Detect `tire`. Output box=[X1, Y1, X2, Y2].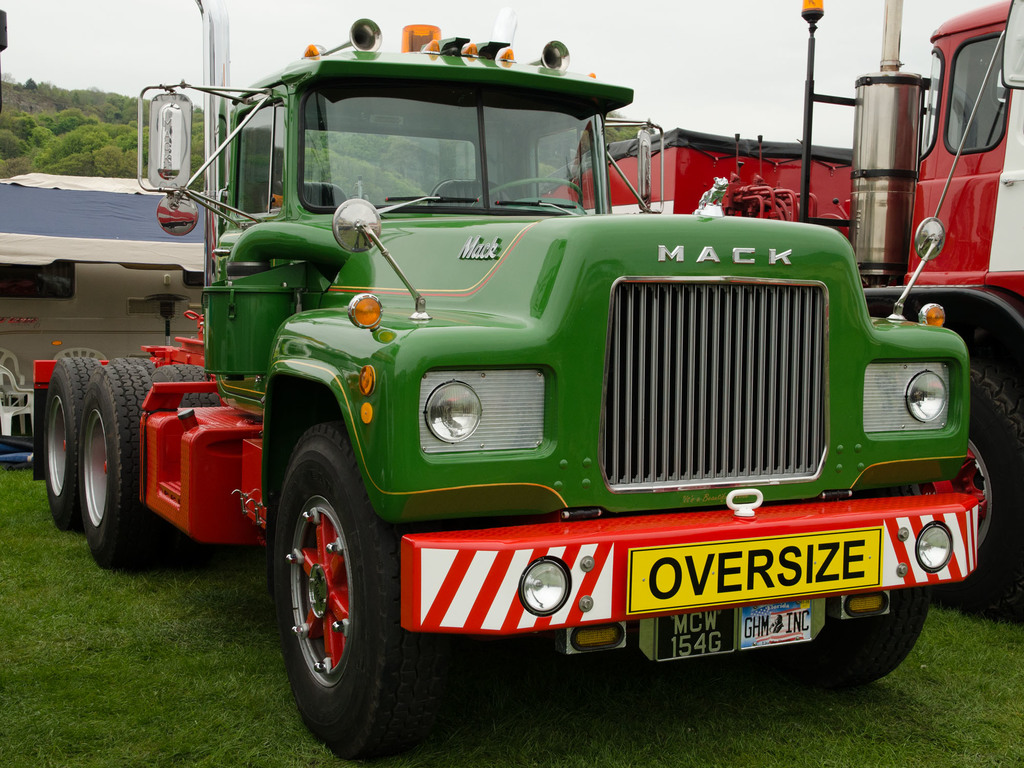
box=[38, 359, 102, 524].
